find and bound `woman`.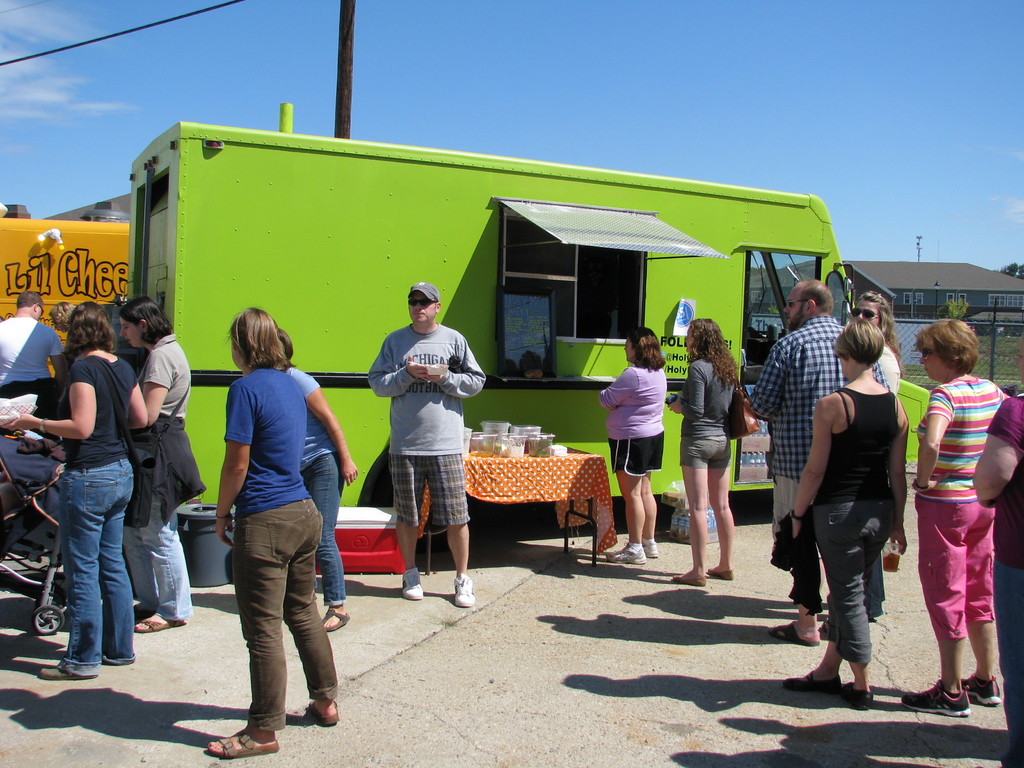
Bound: <bbox>785, 325, 912, 704</bbox>.
